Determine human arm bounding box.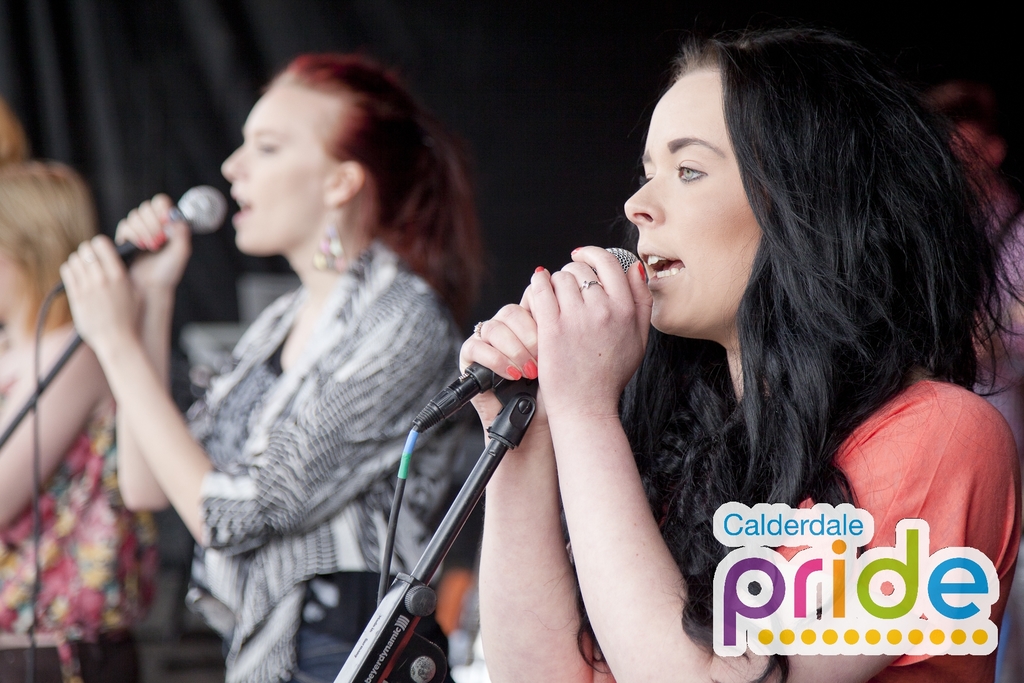
Determined: {"left": 0, "top": 325, "right": 105, "bottom": 521}.
